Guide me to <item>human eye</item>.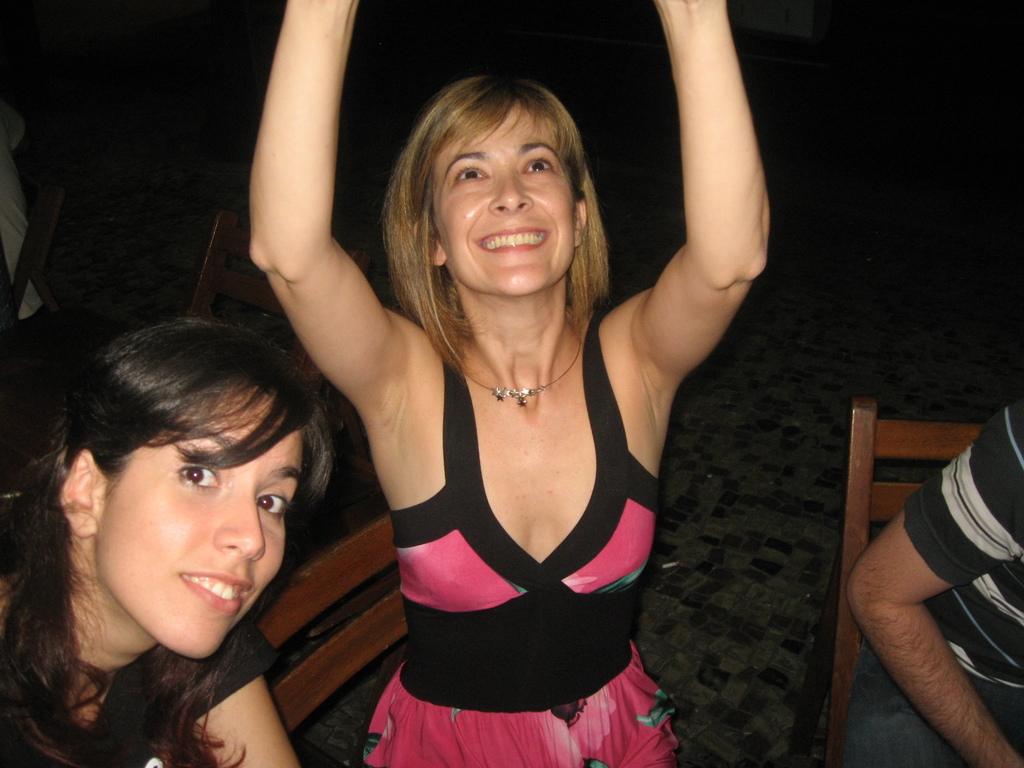
Guidance: Rect(260, 487, 290, 522).
